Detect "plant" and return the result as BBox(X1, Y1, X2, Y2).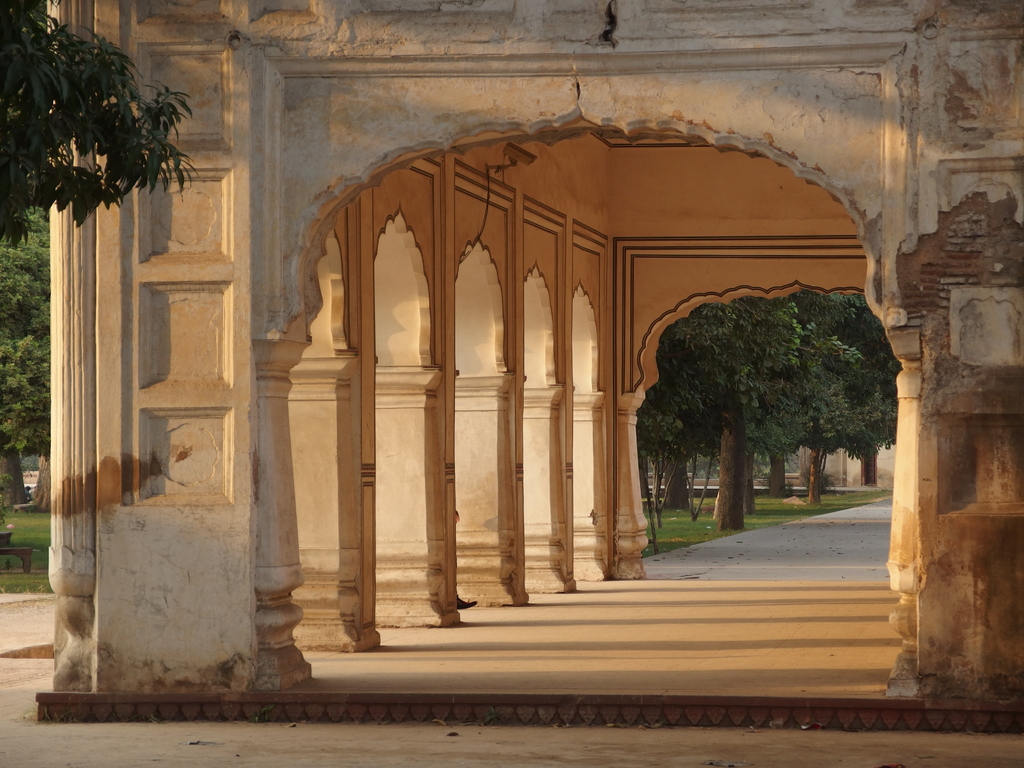
BBox(40, 705, 82, 726).
